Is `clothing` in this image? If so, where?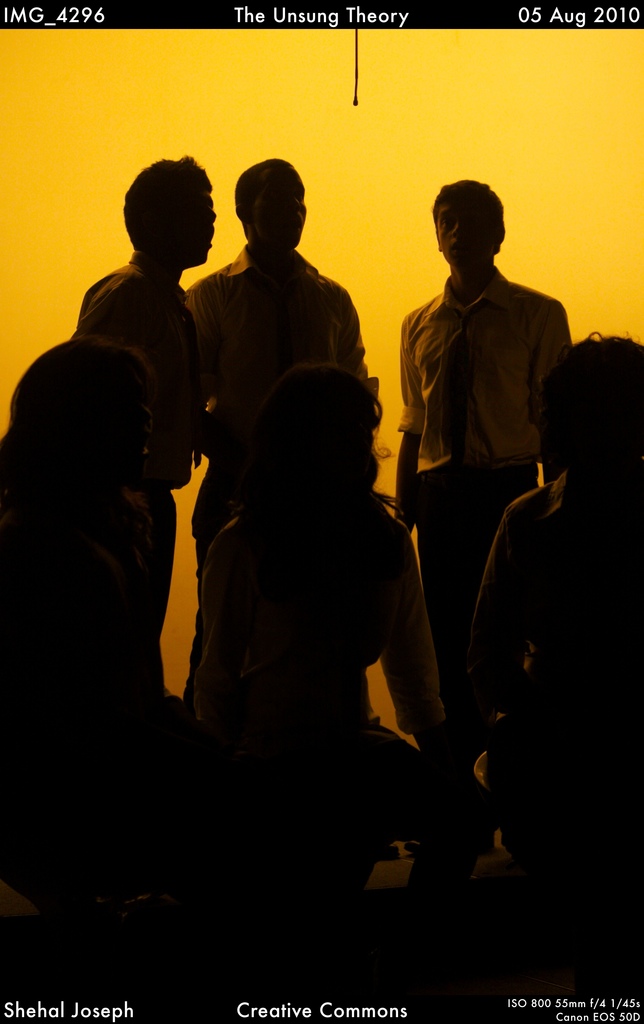
Yes, at BBox(183, 235, 365, 659).
